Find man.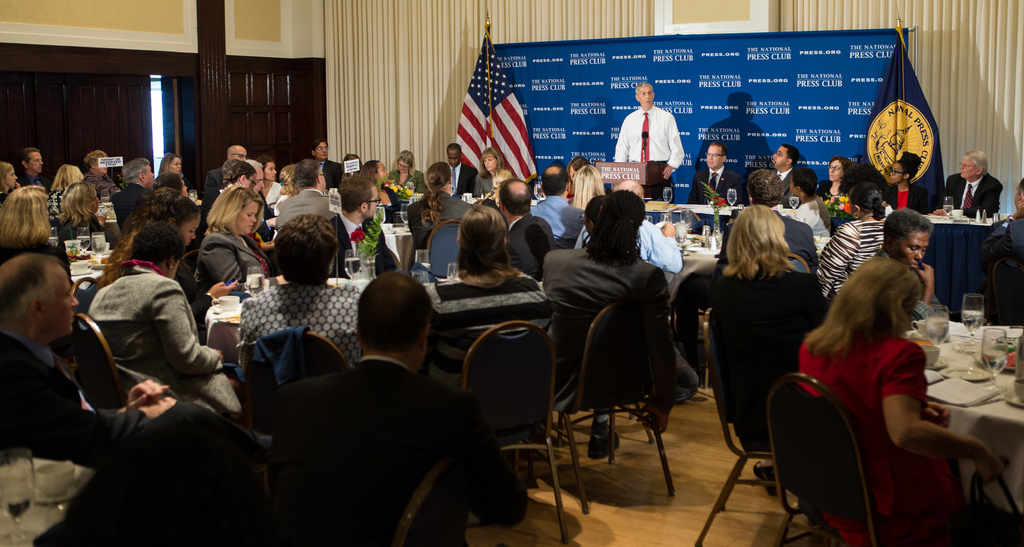
(x1=531, y1=163, x2=584, y2=248).
